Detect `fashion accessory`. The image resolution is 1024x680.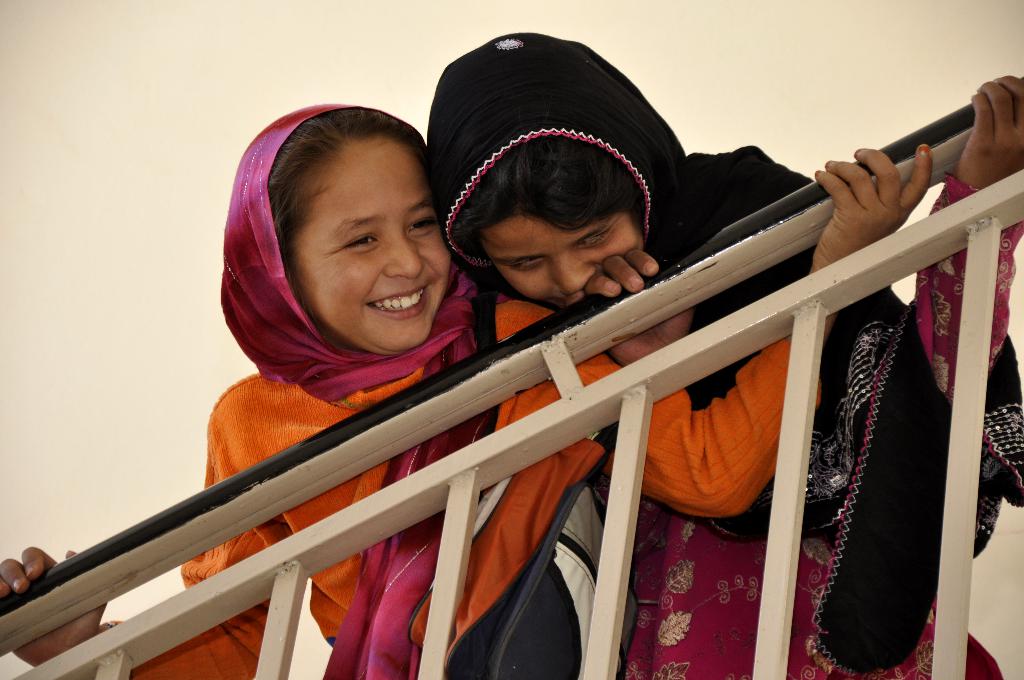
[left=426, top=31, right=1023, bottom=679].
